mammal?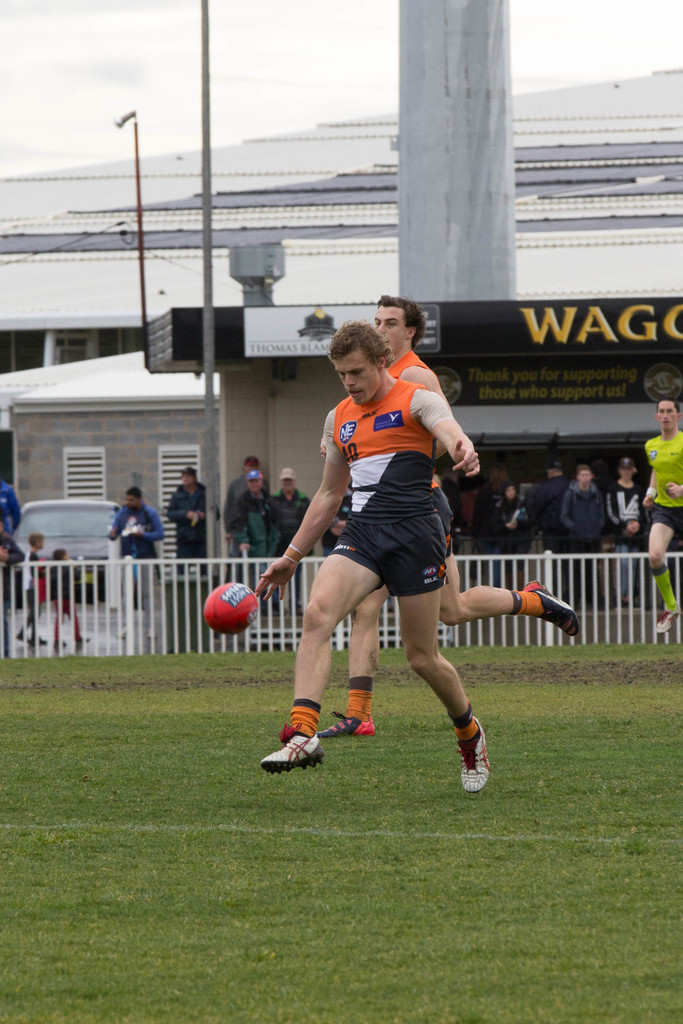
(left=0, top=522, right=24, bottom=648)
